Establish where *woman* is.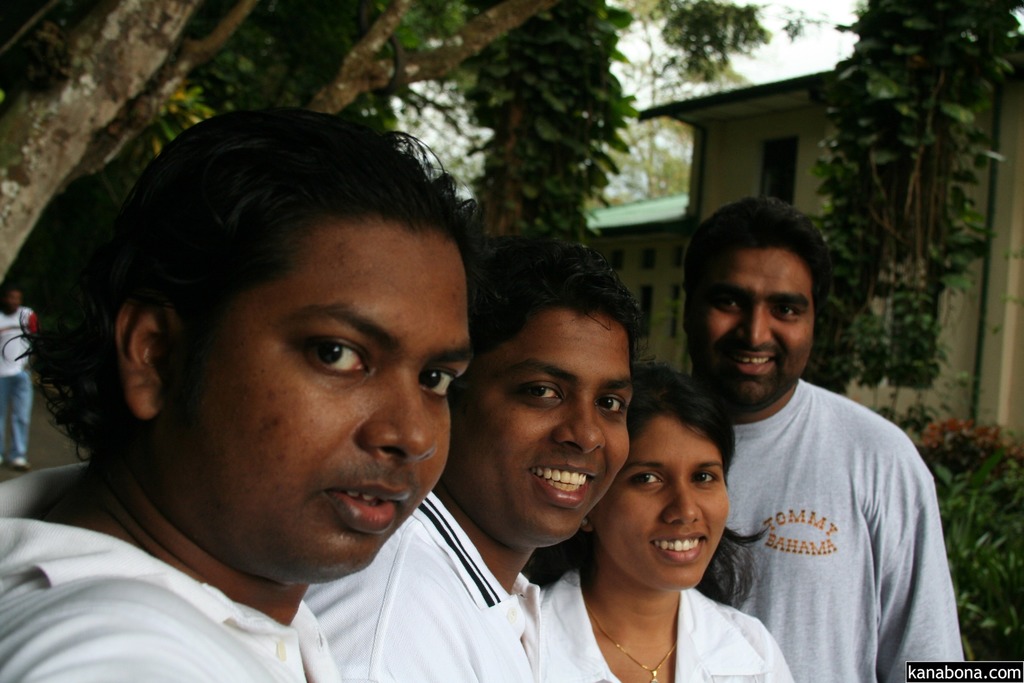
Established at crop(540, 365, 799, 682).
